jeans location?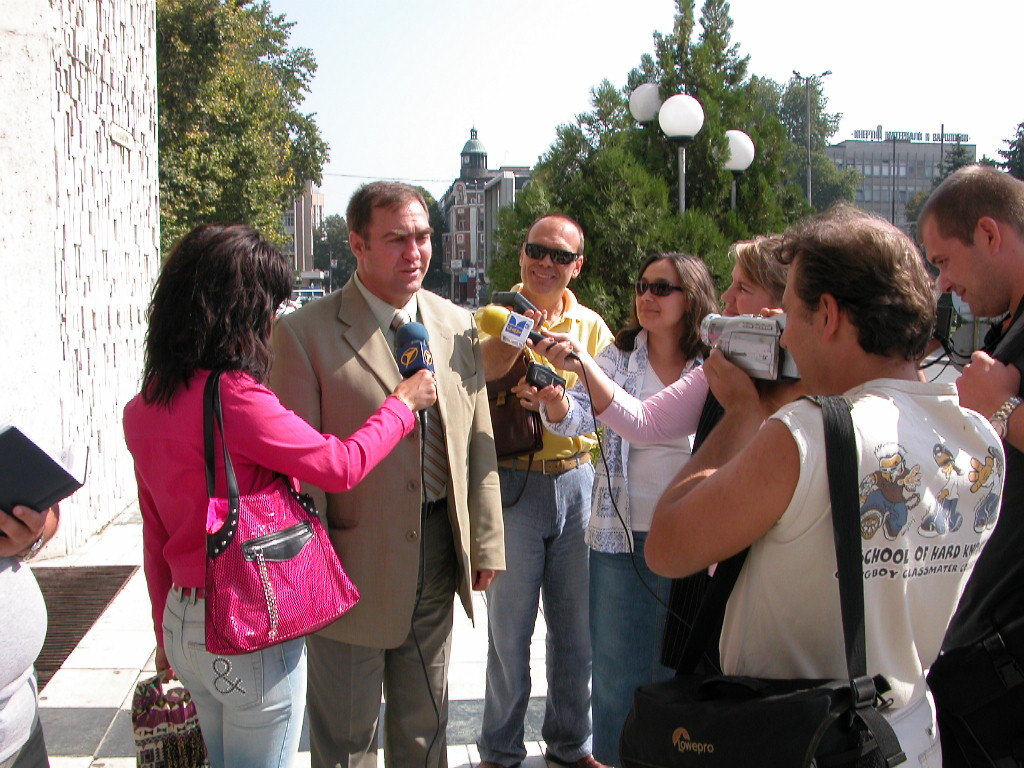
bbox(880, 680, 945, 767)
